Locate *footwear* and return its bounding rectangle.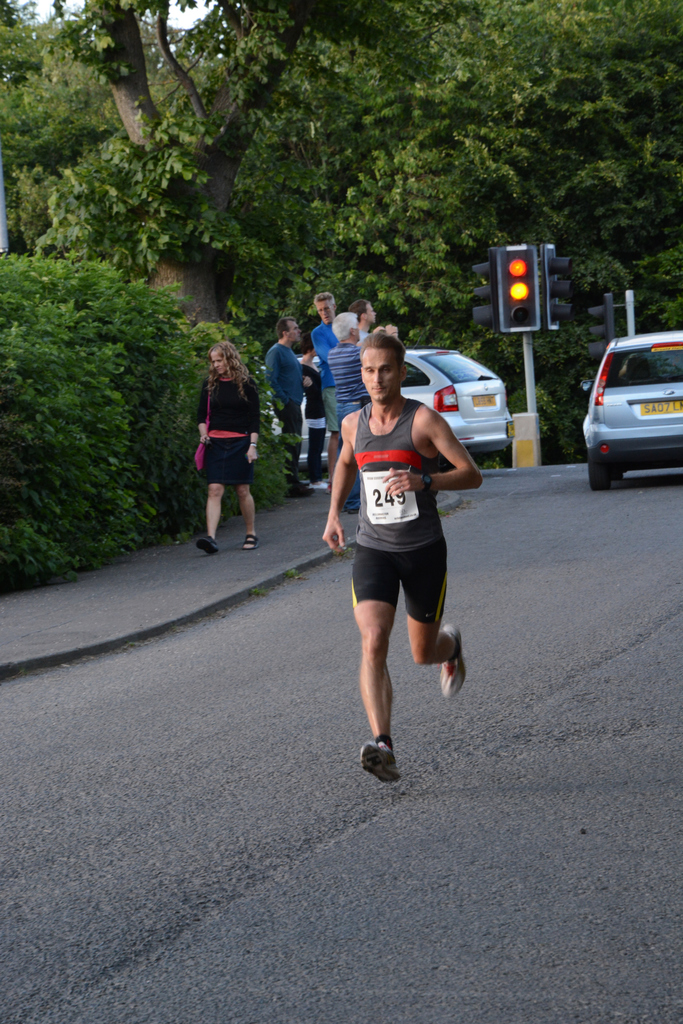
{"left": 437, "top": 622, "right": 466, "bottom": 698}.
